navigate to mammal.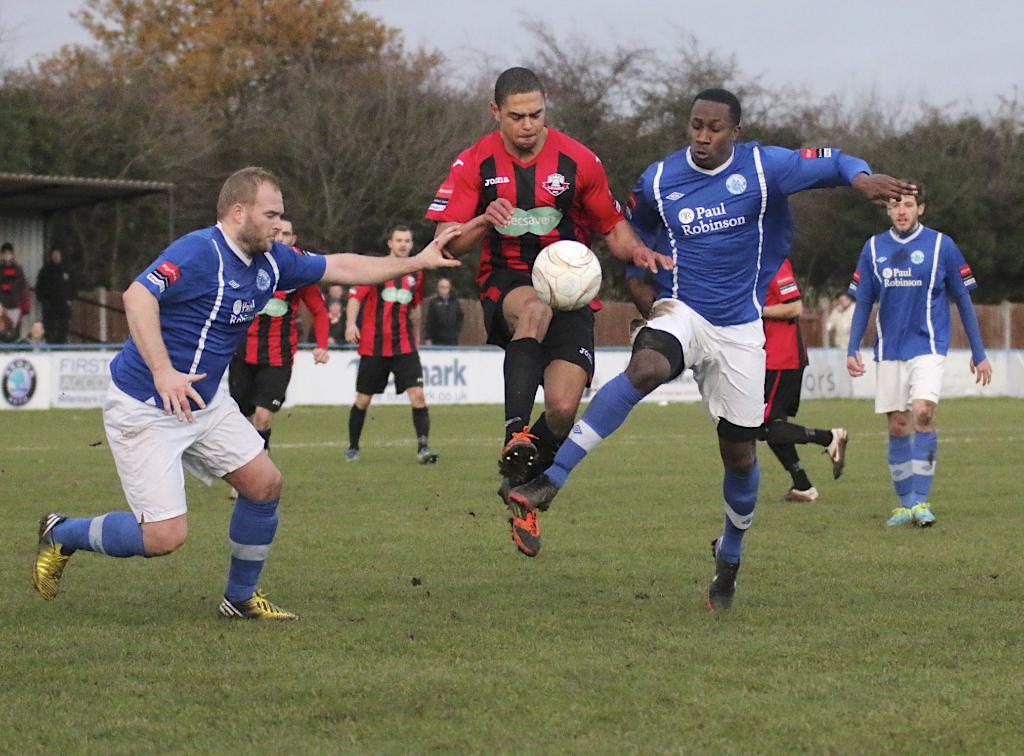
Navigation target: box(28, 164, 461, 623).
